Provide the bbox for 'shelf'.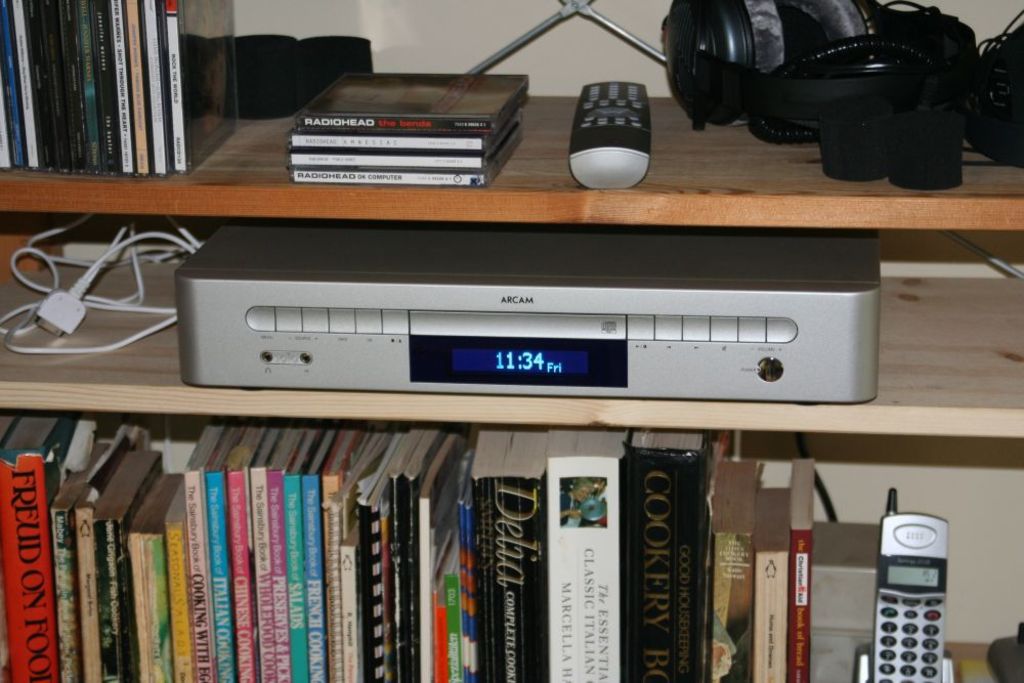
(1,4,1023,681).
